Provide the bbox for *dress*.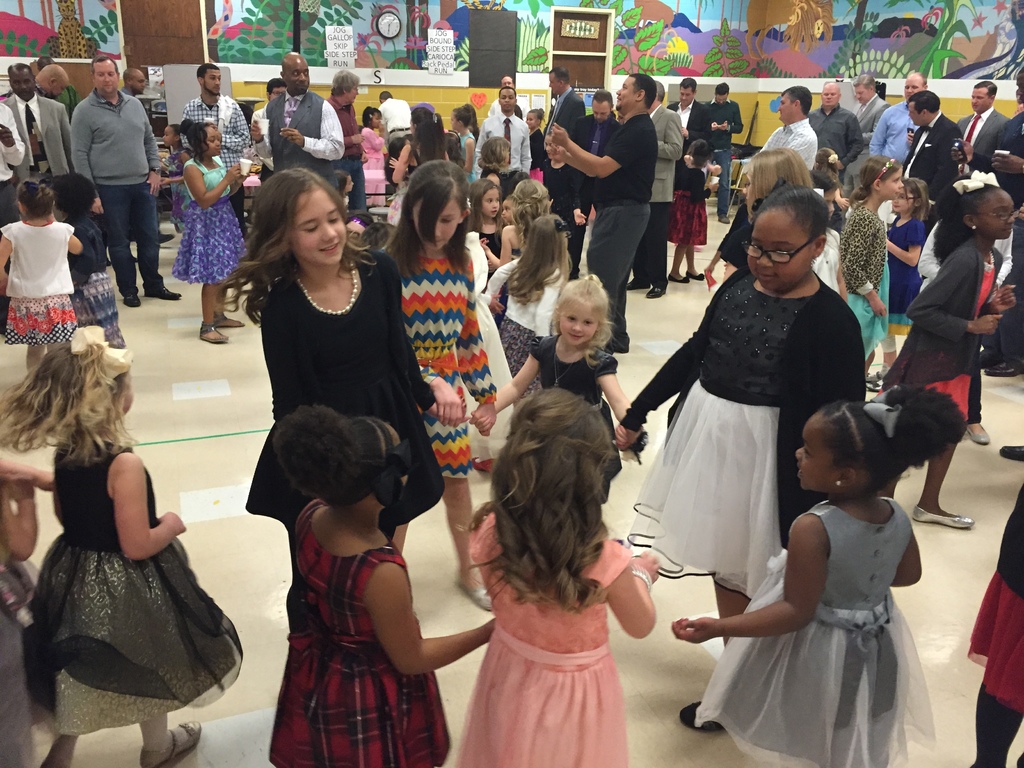
select_region(164, 147, 182, 221).
